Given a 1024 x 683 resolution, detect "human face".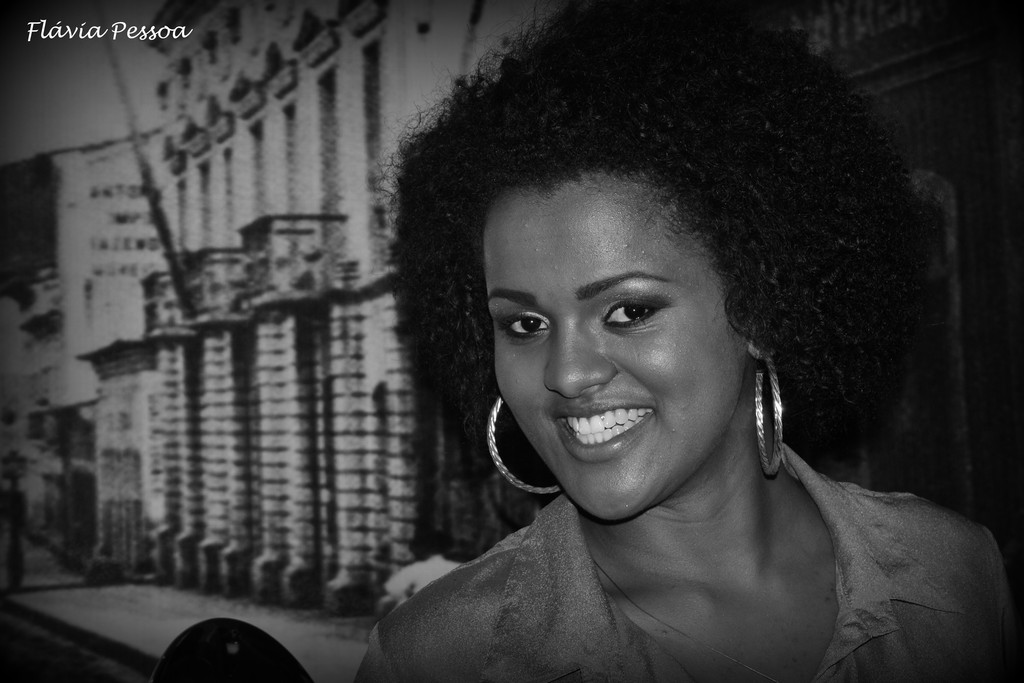
[x1=481, y1=193, x2=746, y2=525].
